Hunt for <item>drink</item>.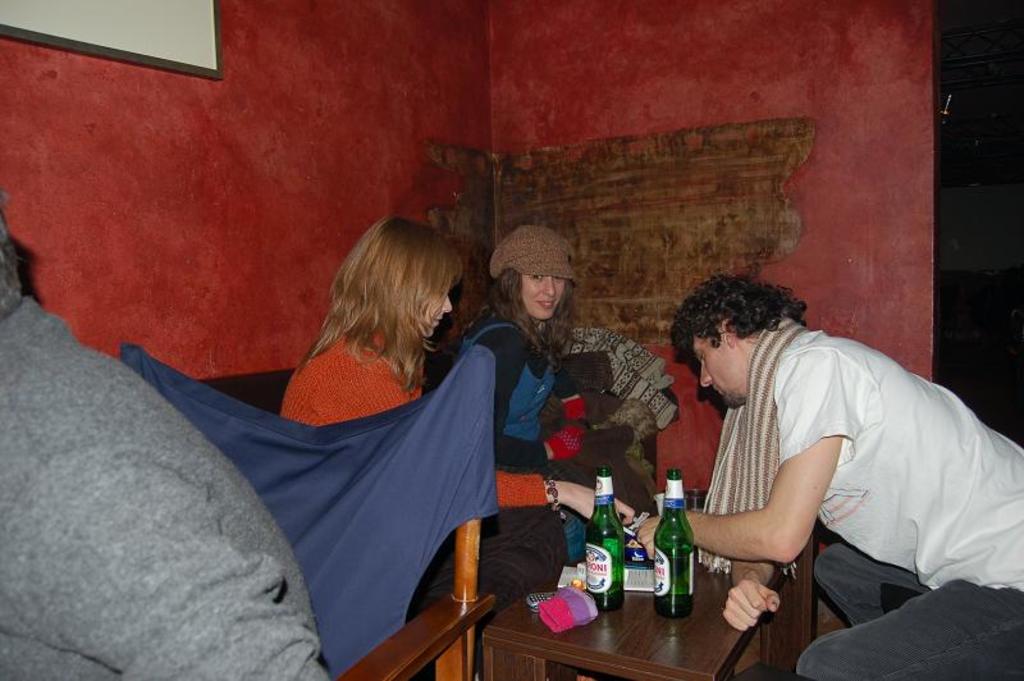
Hunted down at bbox=[653, 467, 696, 617].
